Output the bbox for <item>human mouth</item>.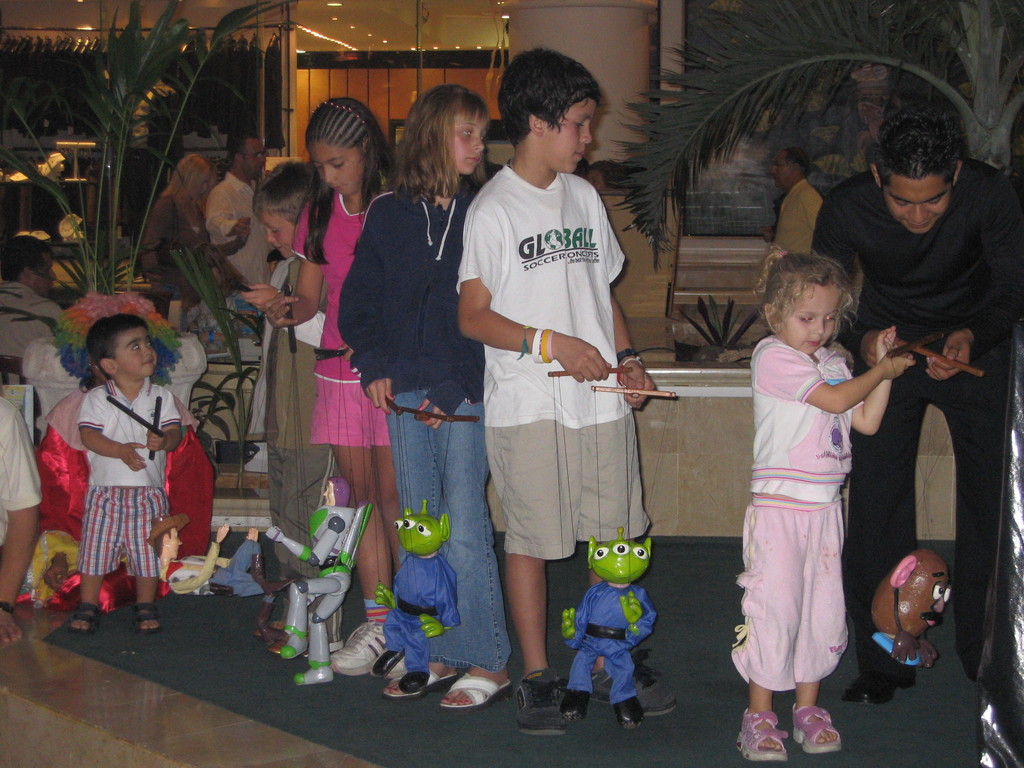
[573,151,586,161].
